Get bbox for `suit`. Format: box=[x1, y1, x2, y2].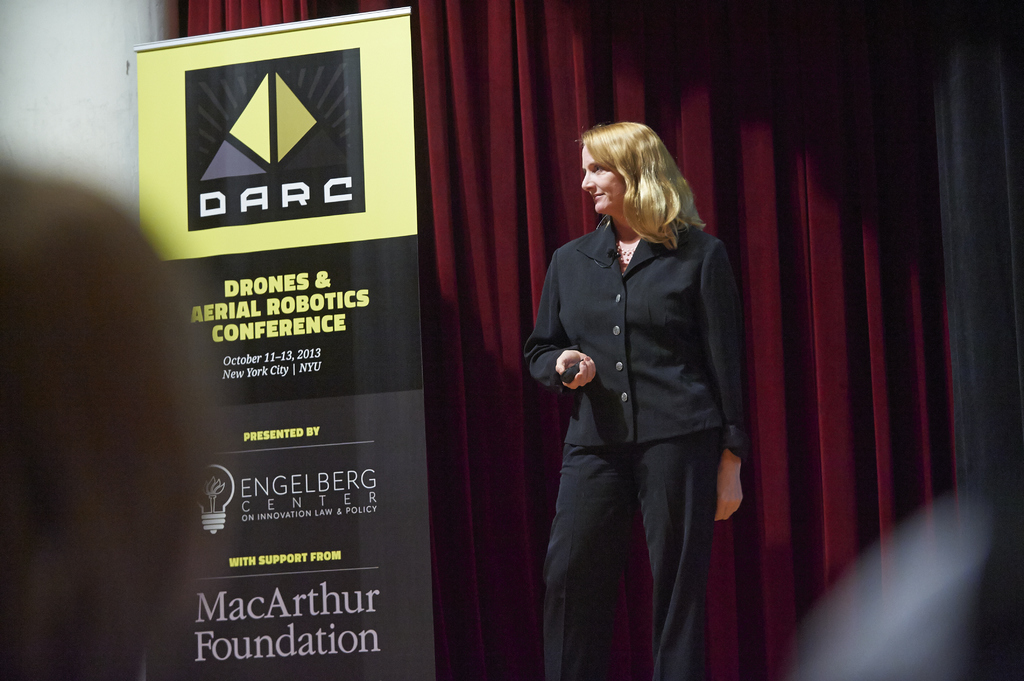
box=[531, 113, 759, 680].
